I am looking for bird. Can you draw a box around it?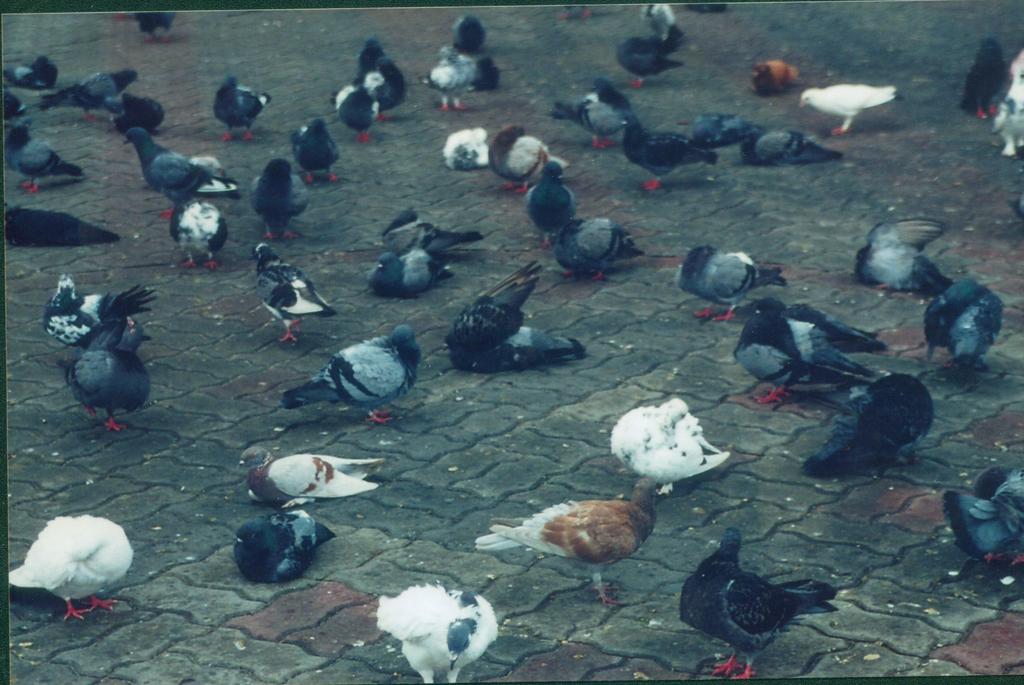
Sure, the bounding box is box=[472, 465, 662, 616].
